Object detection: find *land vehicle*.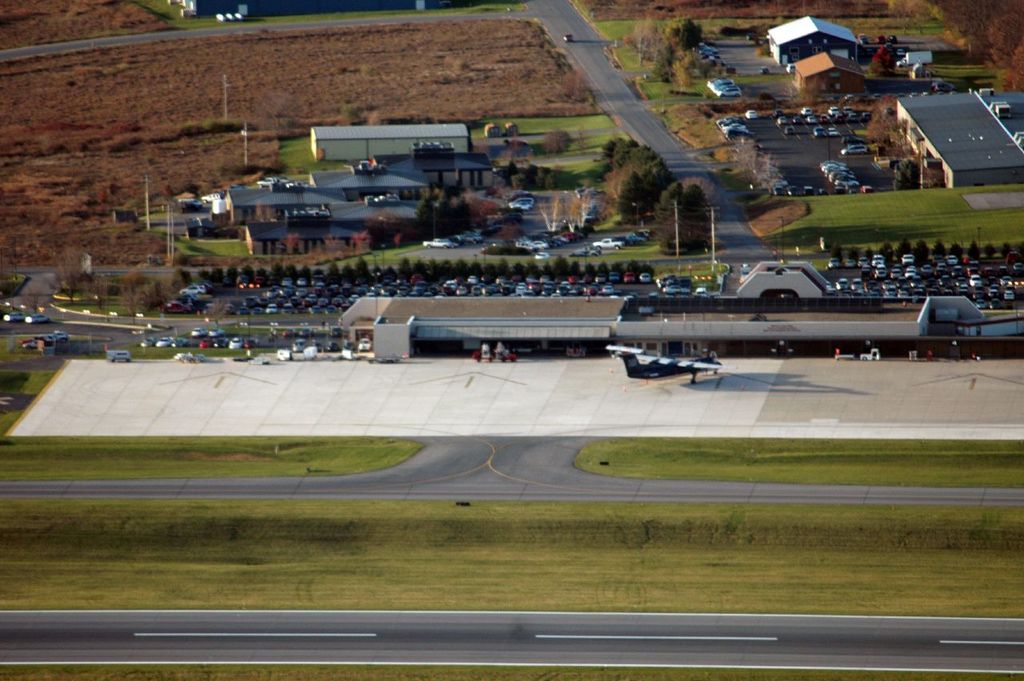
<box>817,183,829,197</box>.
